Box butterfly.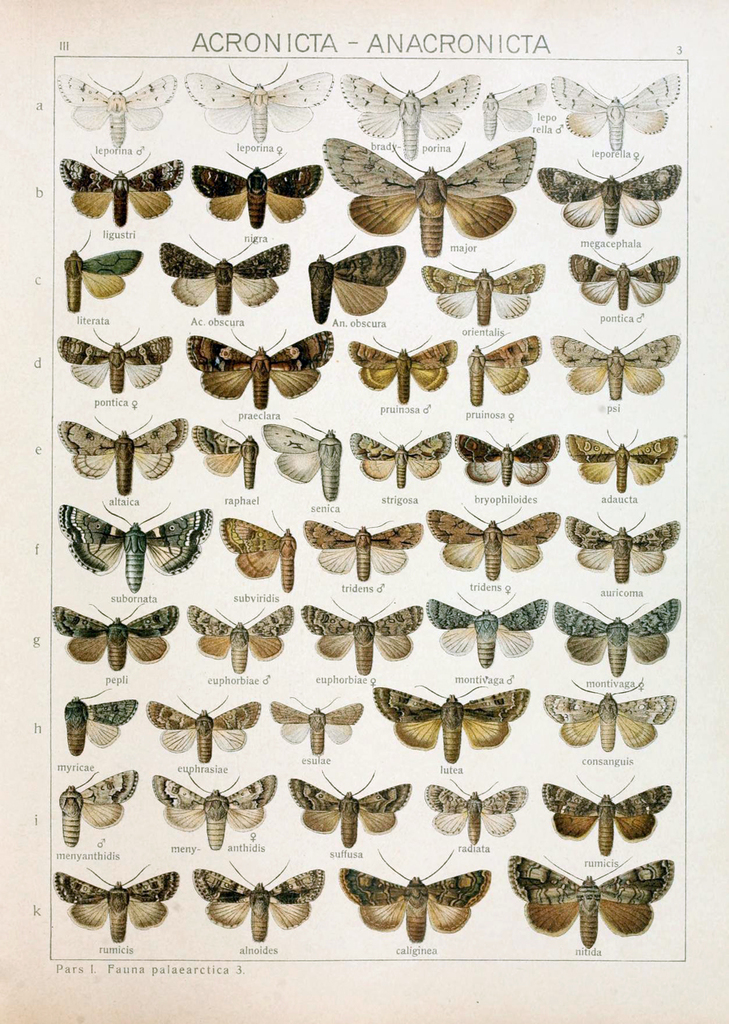
[left=296, top=597, right=424, bottom=677].
